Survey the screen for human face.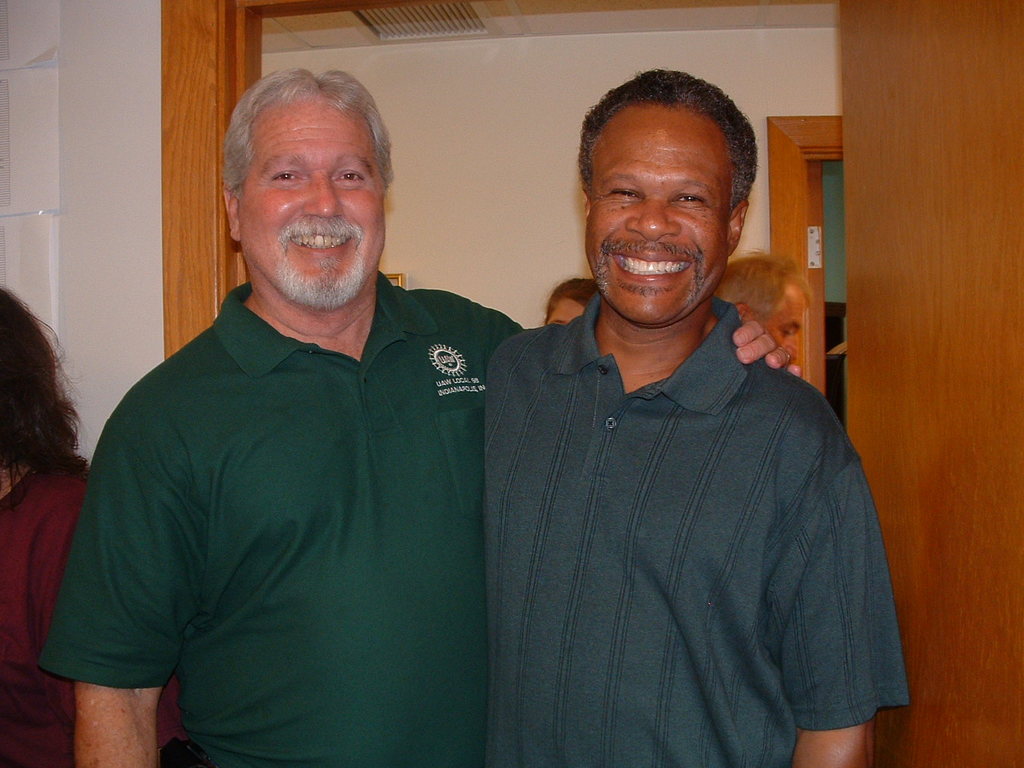
Survey found: Rect(581, 99, 721, 321).
